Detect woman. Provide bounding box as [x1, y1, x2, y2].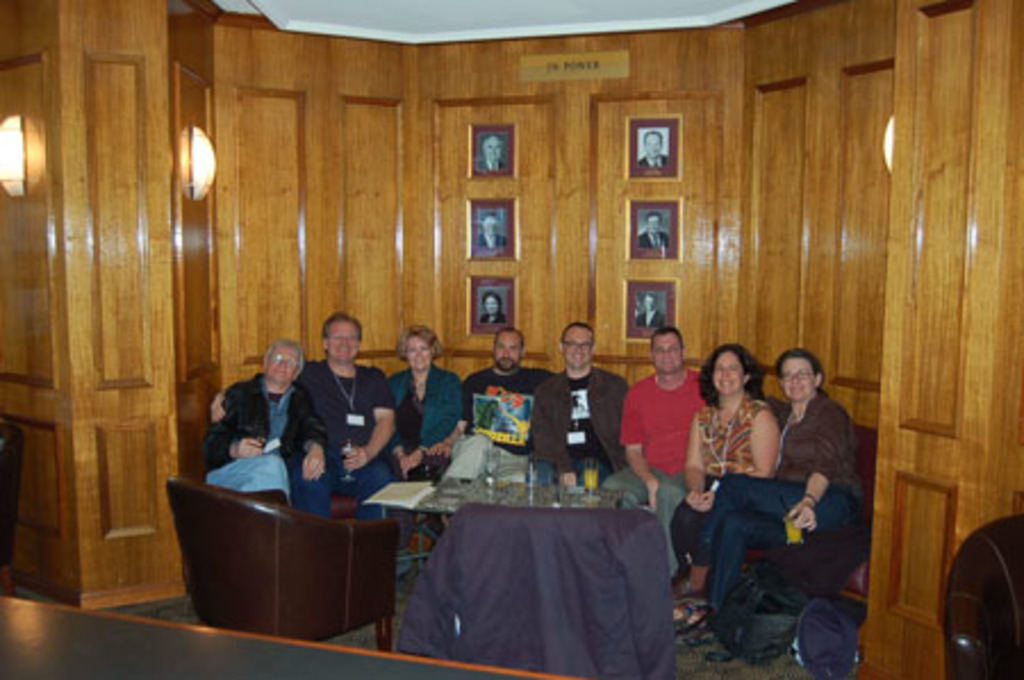
[387, 323, 462, 530].
